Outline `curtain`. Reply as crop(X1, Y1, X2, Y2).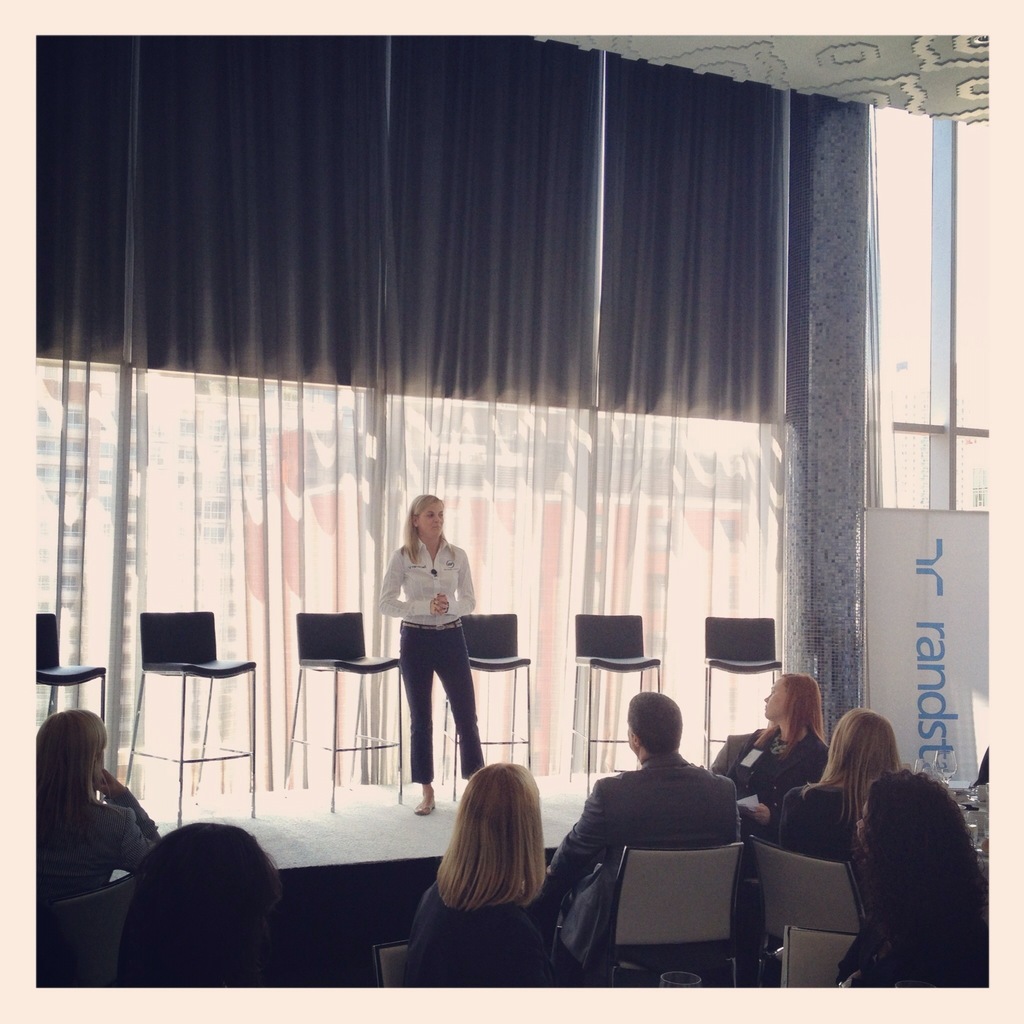
crop(32, 32, 900, 795).
